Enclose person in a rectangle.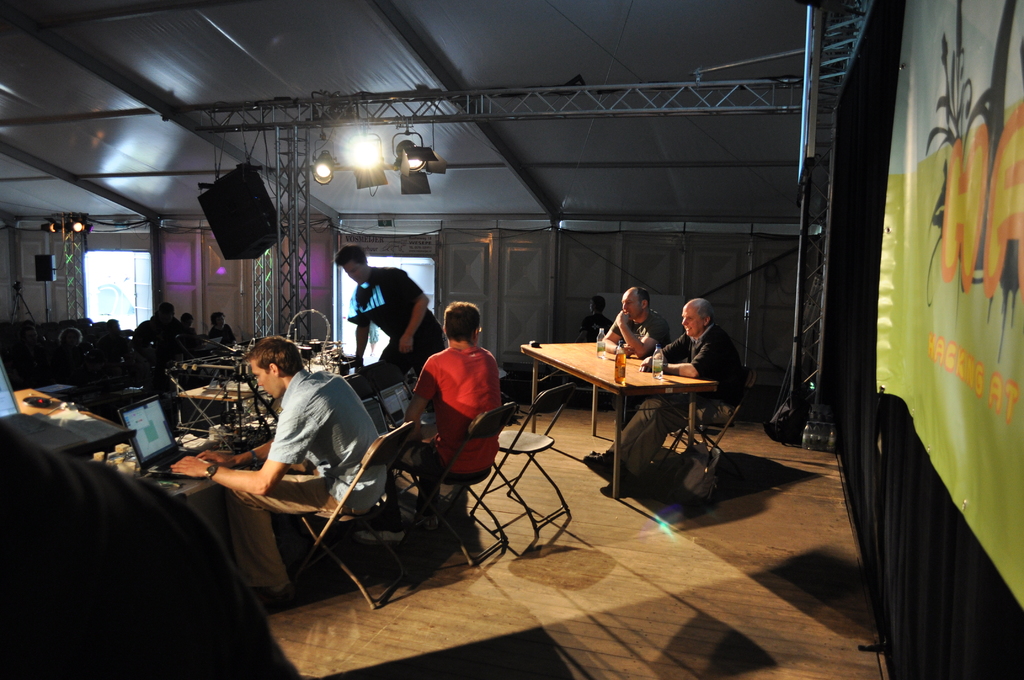
left=202, top=311, right=235, bottom=344.
